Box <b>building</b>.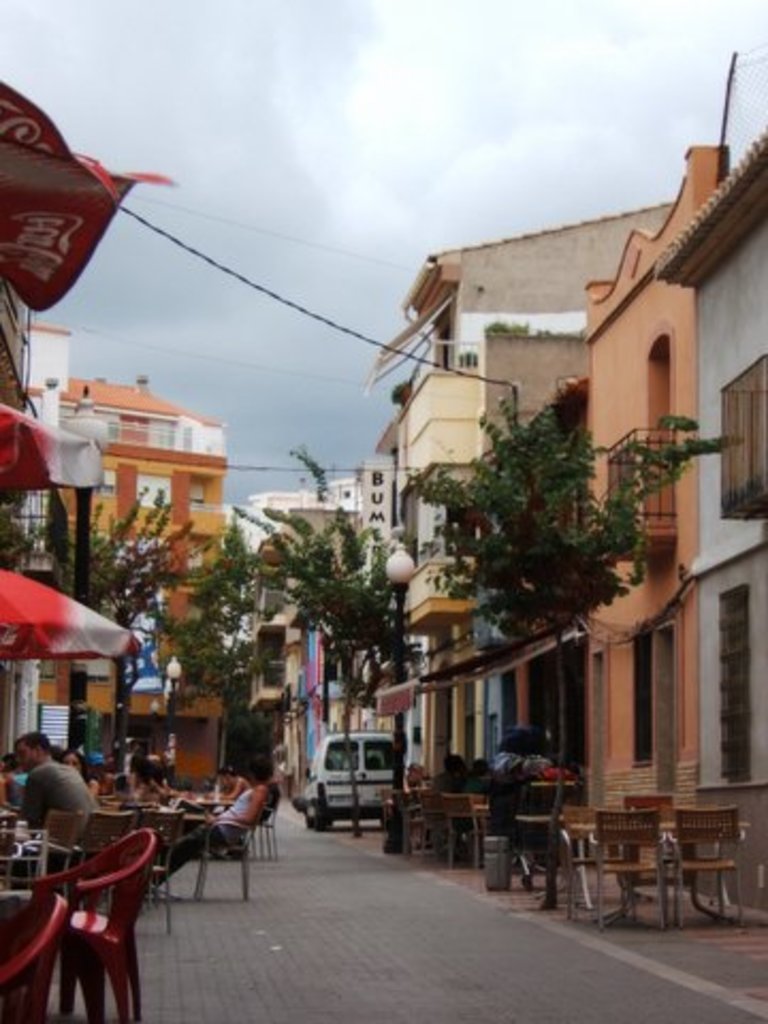
<region>388, 373, 482, 781</region>.
